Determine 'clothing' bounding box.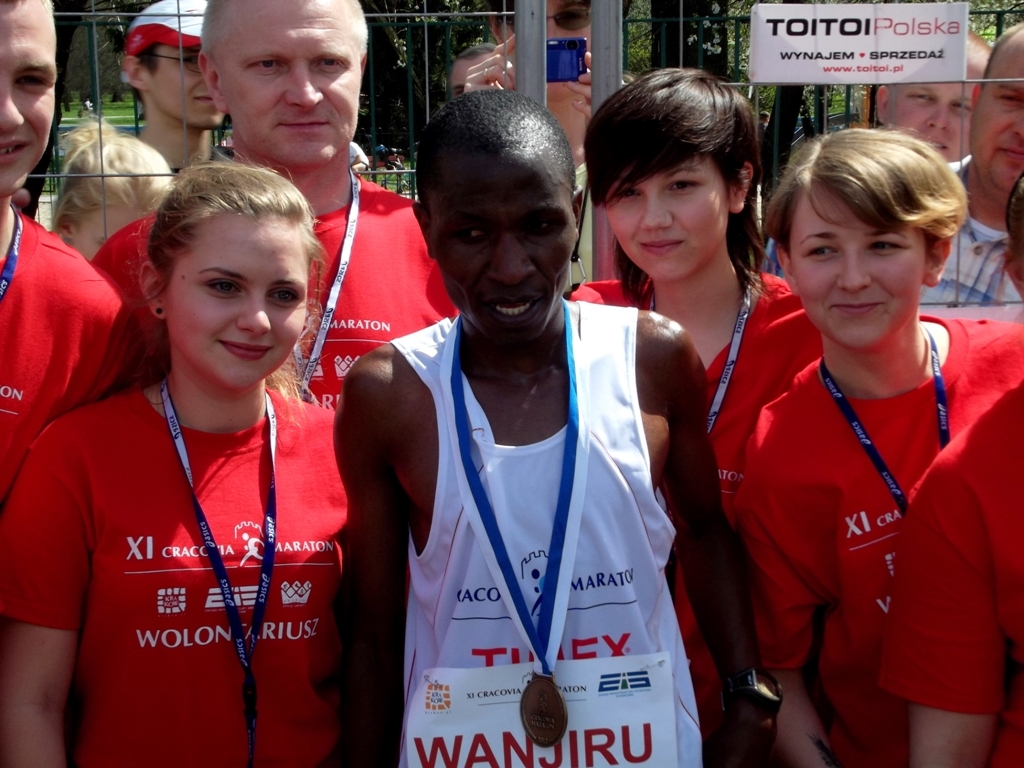
Determined: (923,155,1020,307).
